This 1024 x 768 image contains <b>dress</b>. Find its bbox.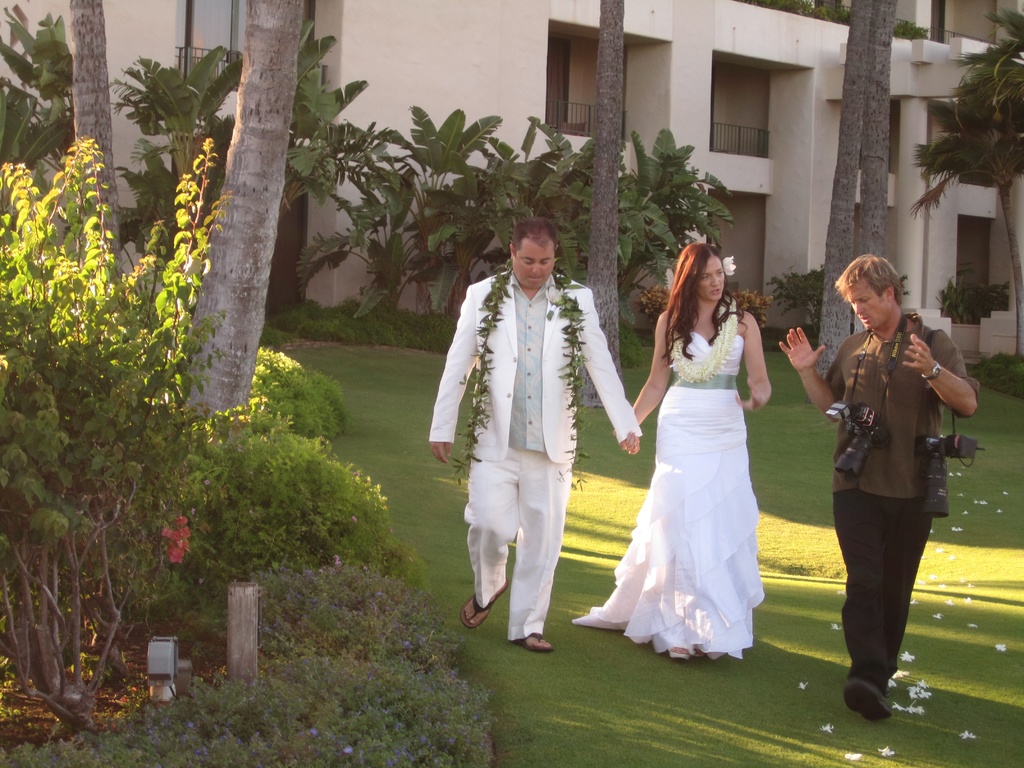
BBox(570, 286, 765, 658).
